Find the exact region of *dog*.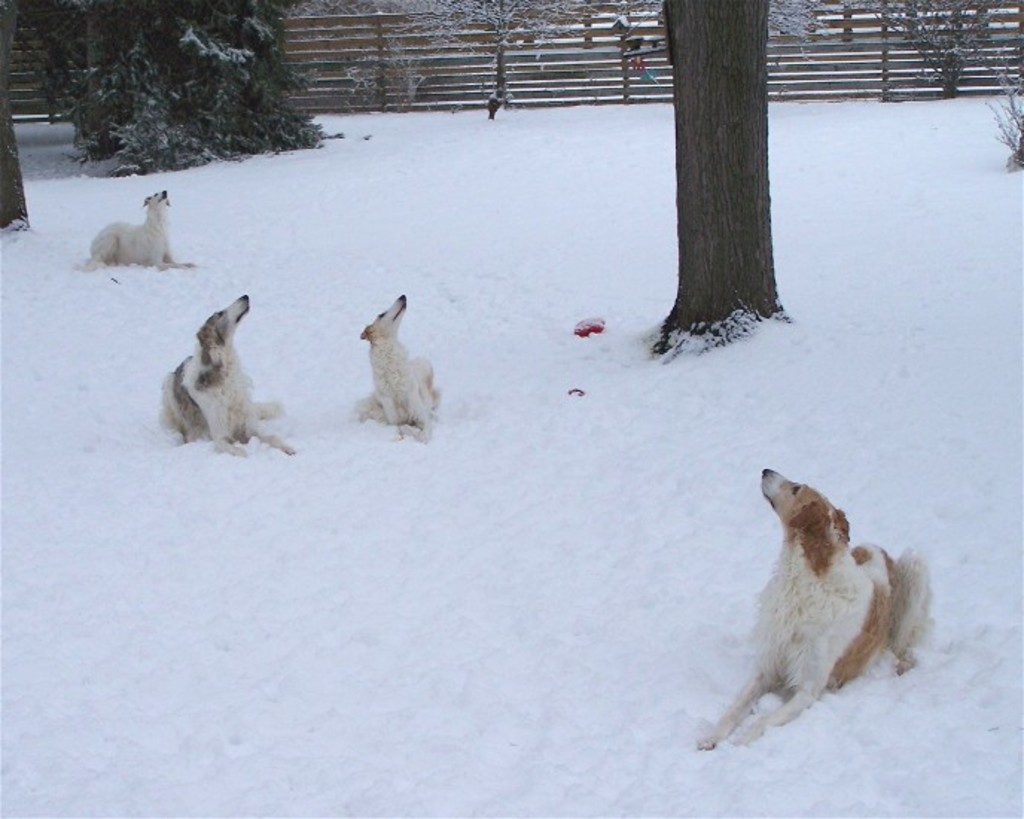
Exact region: {"x1": 356, "y1": 296, "x2": 441, "y2": 429}.
